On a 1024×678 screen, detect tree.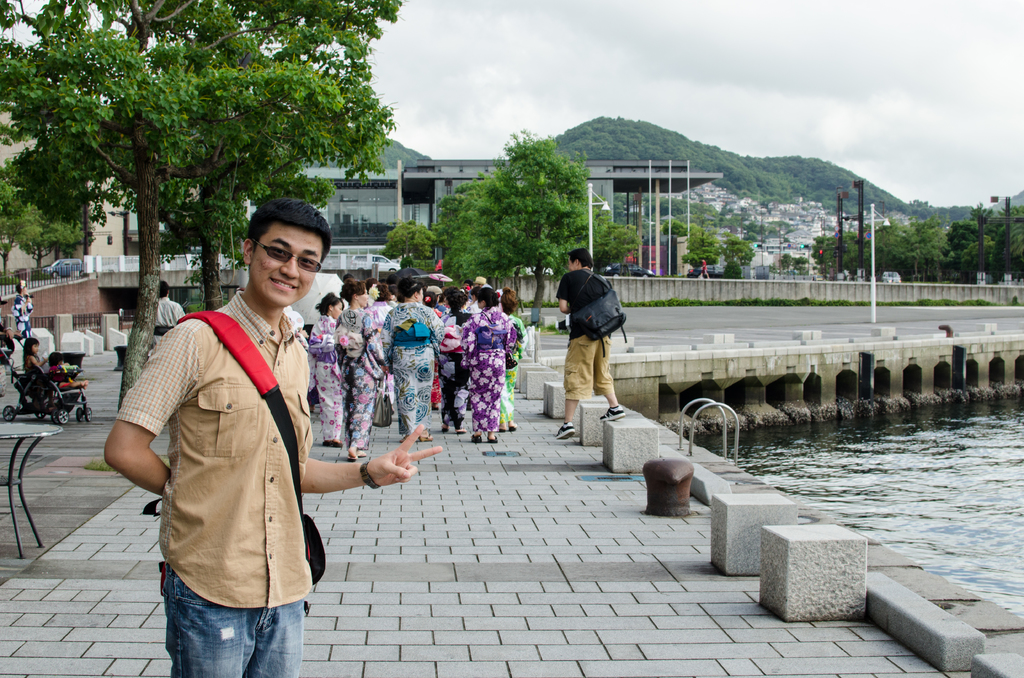
locate(381, 218, 440, 264).
